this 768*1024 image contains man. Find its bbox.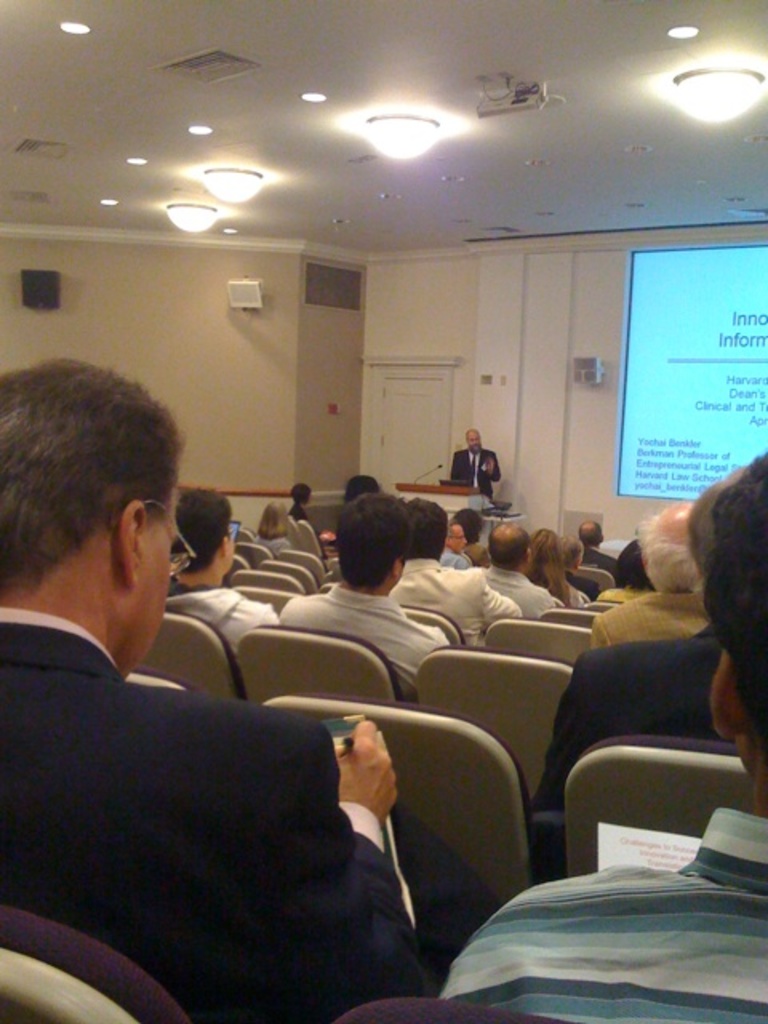
bbox=[394, 494, 531, 632].
